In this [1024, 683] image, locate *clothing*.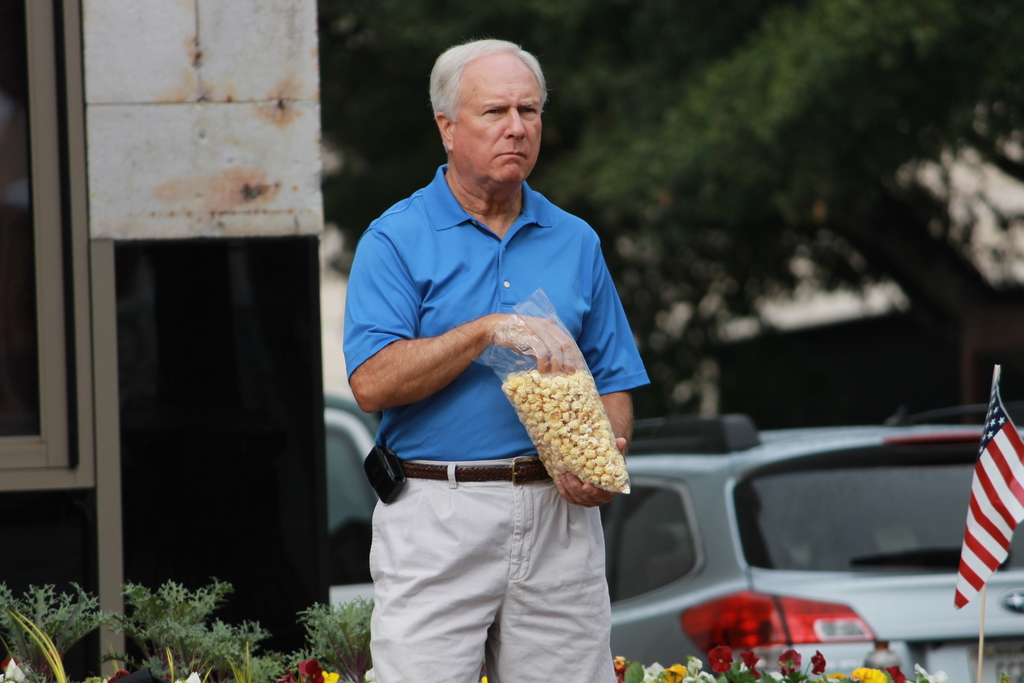
Bounding box: x1=332, y1=190, x2=647, y2=645.
